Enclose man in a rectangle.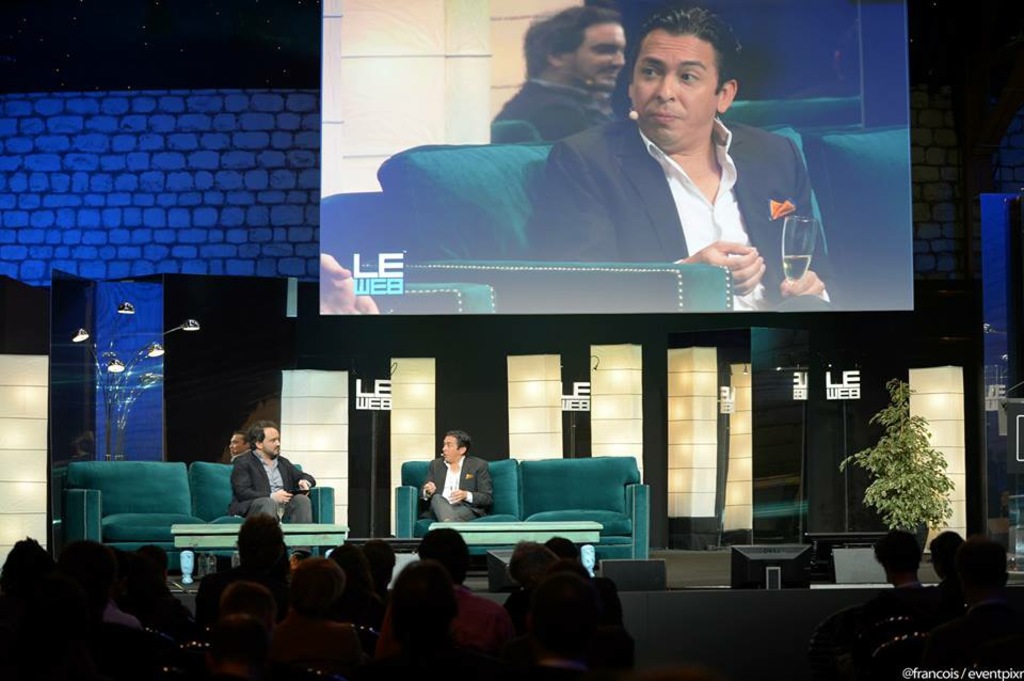
493,6,625,143.
